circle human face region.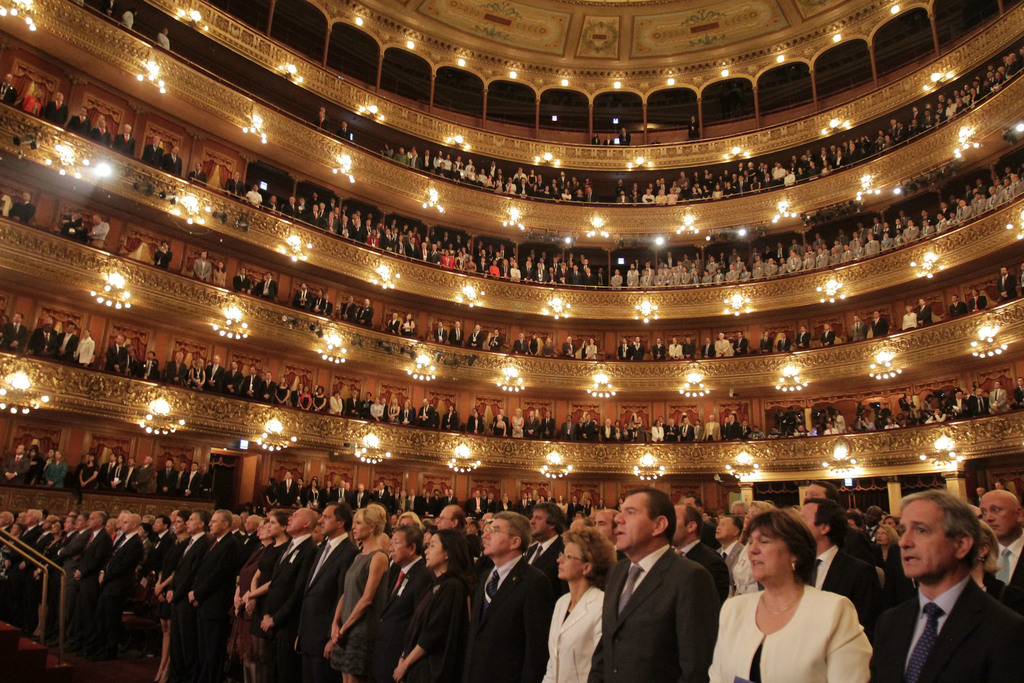
Region: 143, 456, 150, 463.
